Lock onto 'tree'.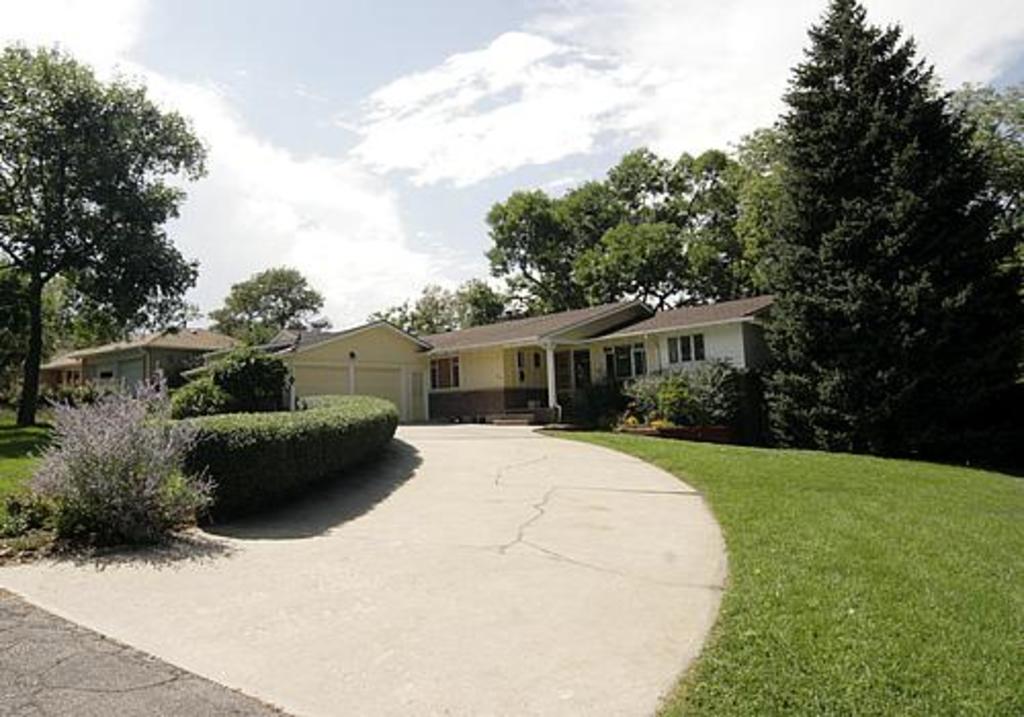
Locked: (x1=766, y1=0, x2=1022, y2=451).
